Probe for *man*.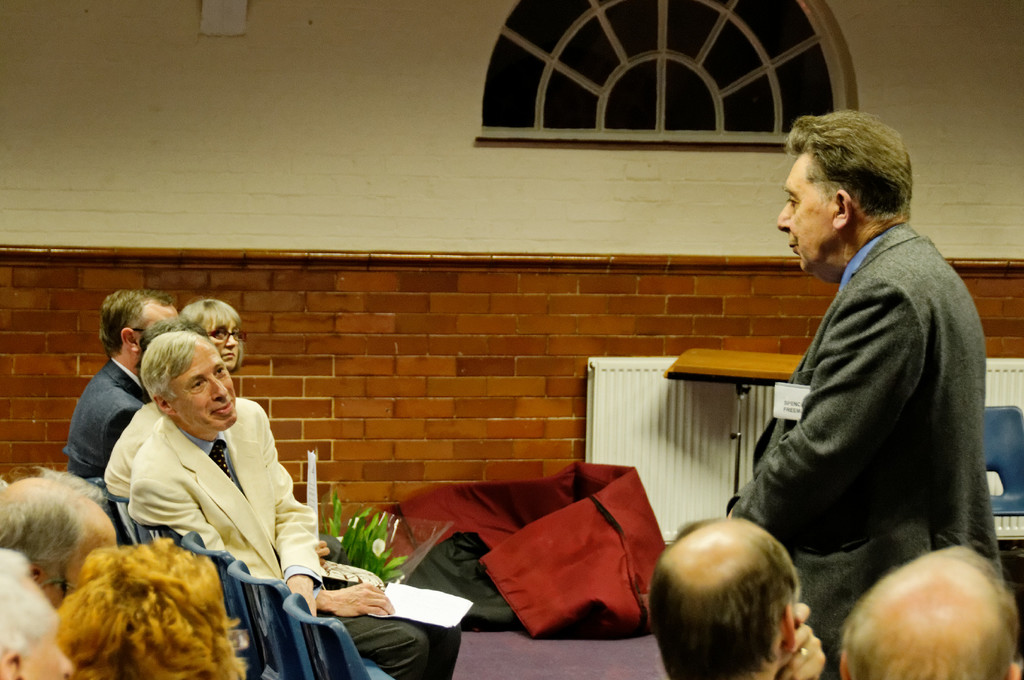
Probe result: <bbox>59, 290, 177, 479</bbox>.
